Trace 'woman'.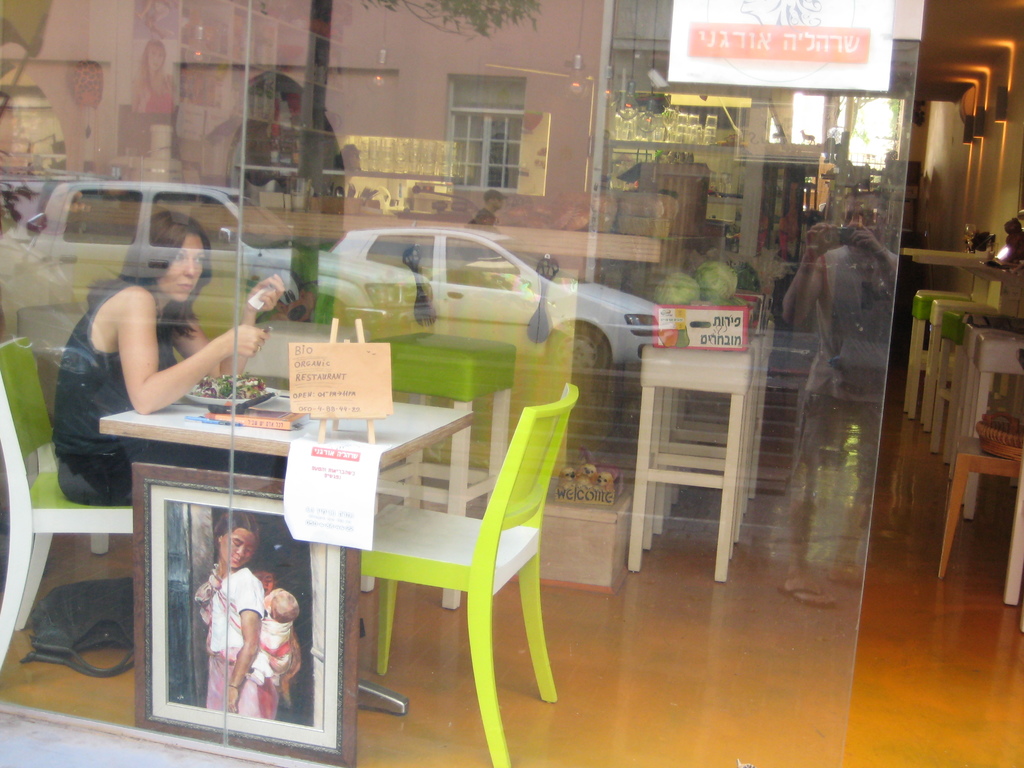
Traced to BBox(195, 507, 284, 717).
